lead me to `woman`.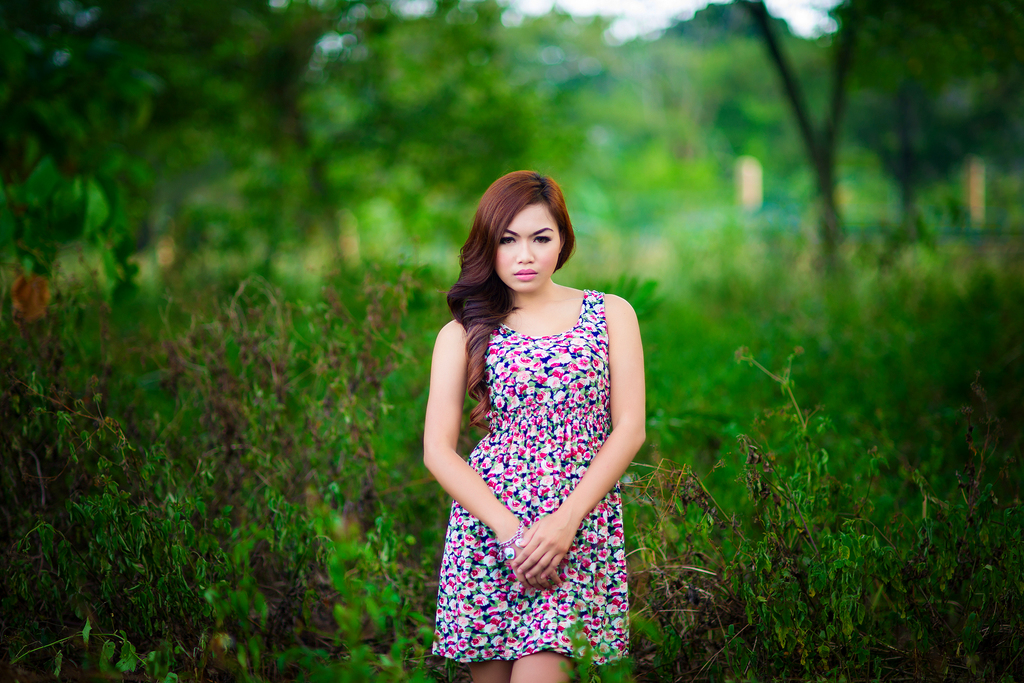
Lead to crop(422, 168, 657, 682).
